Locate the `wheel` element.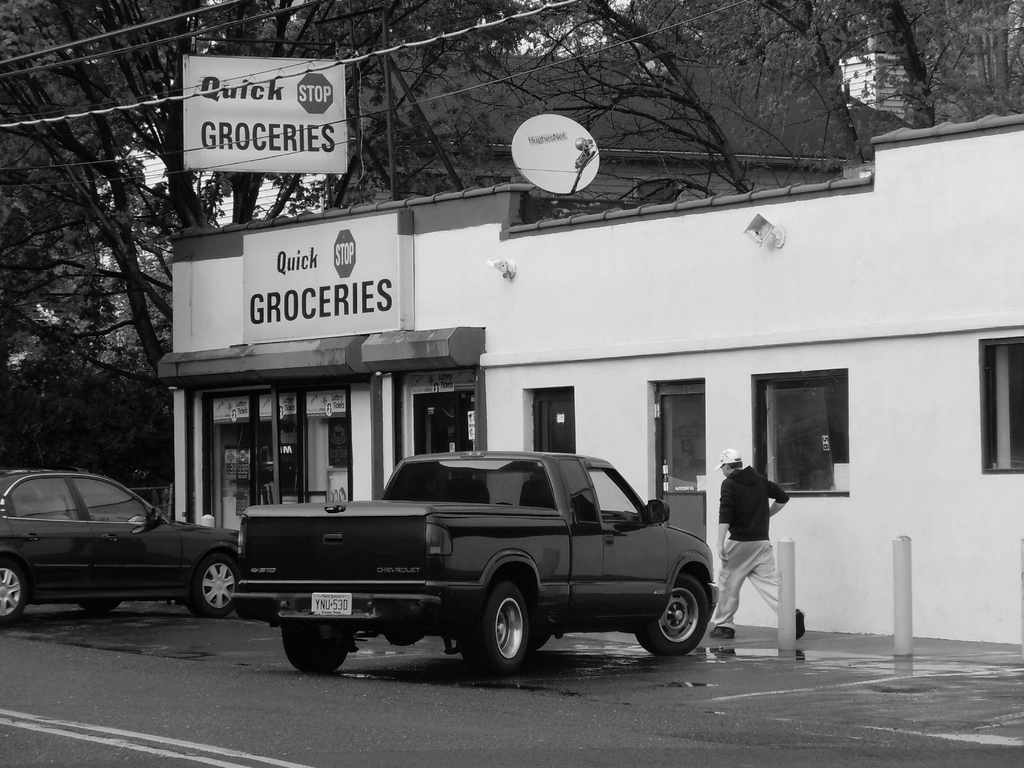
Element bbox: <region>189, 550, 236, 621</region>.
